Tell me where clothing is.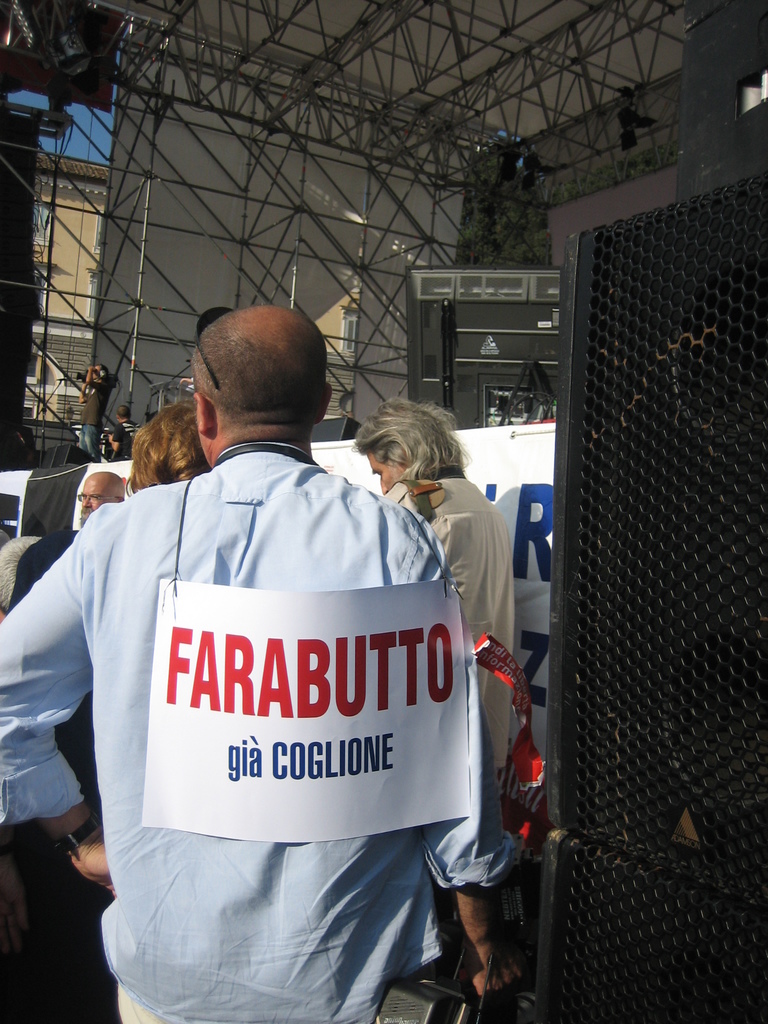
clothing is at pyautogui.locateOnScreen(79, 366, 115, 462).
